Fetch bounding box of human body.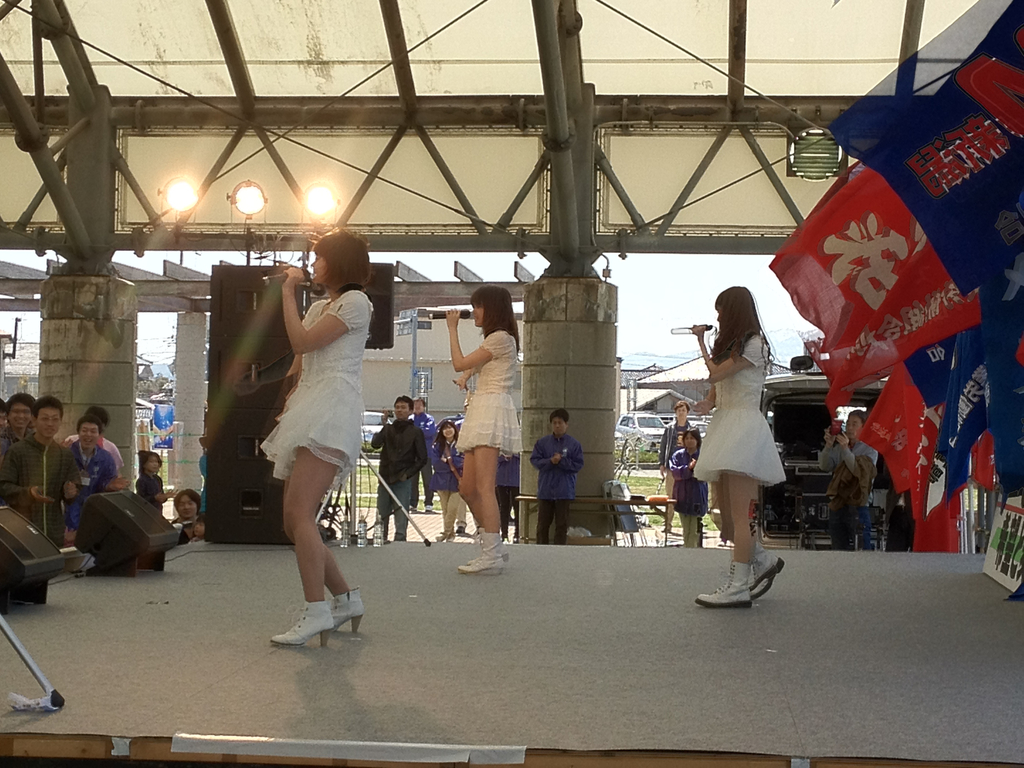
Bbox: locate(173, 511, 194, 538).
